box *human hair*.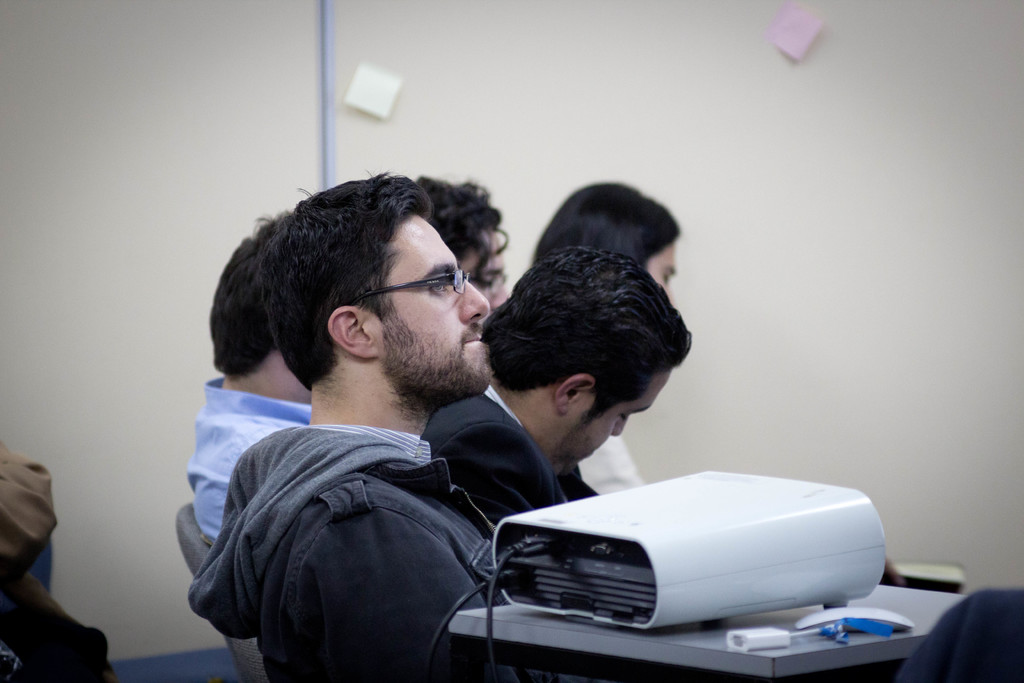
(left=410, top=176, right=509, bottom=273).
